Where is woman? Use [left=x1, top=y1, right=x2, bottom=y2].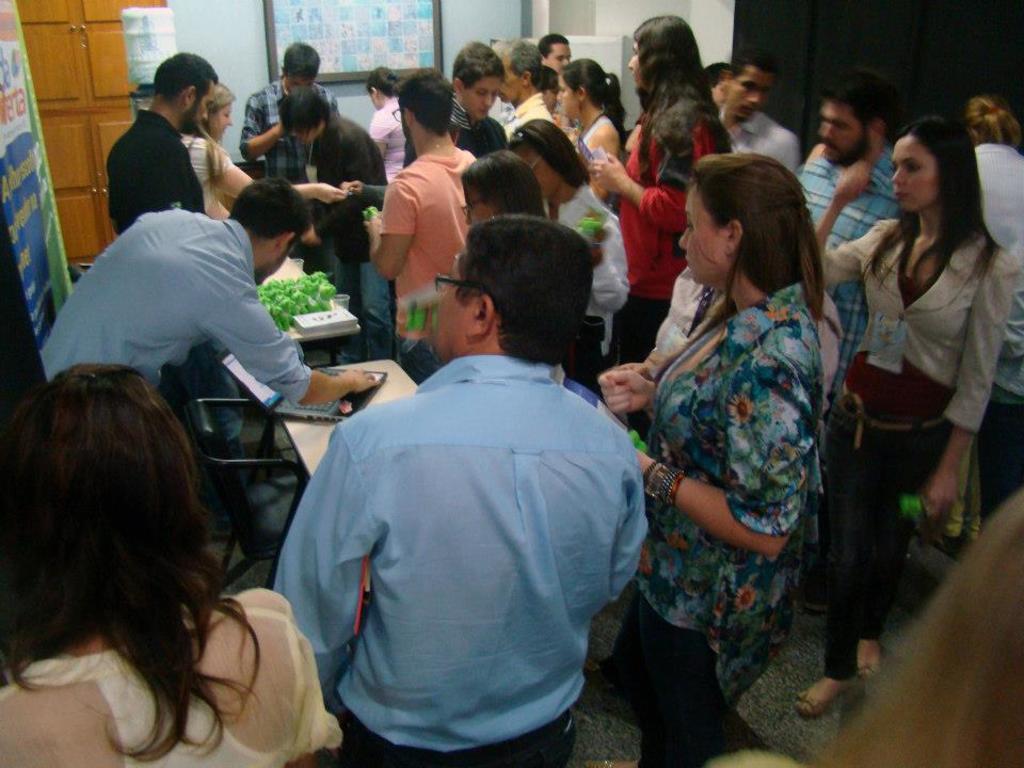
[left=801, top=114, right=1023, bottom=721].
